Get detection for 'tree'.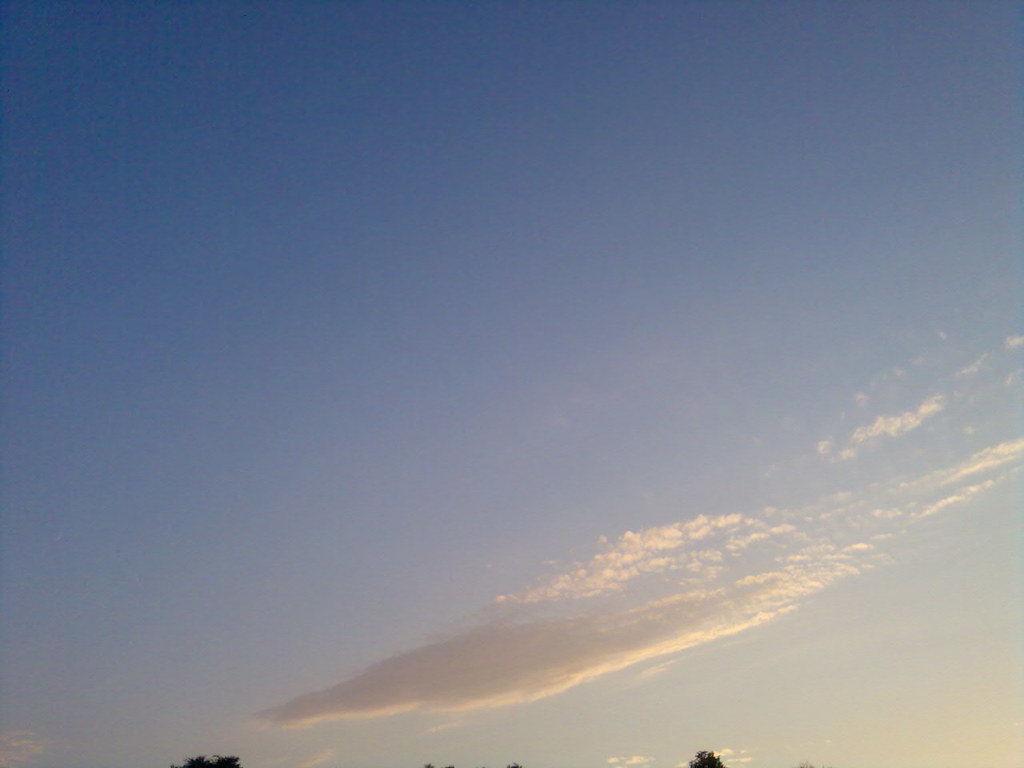
Detection: locate(171, 755, 238, 767).
